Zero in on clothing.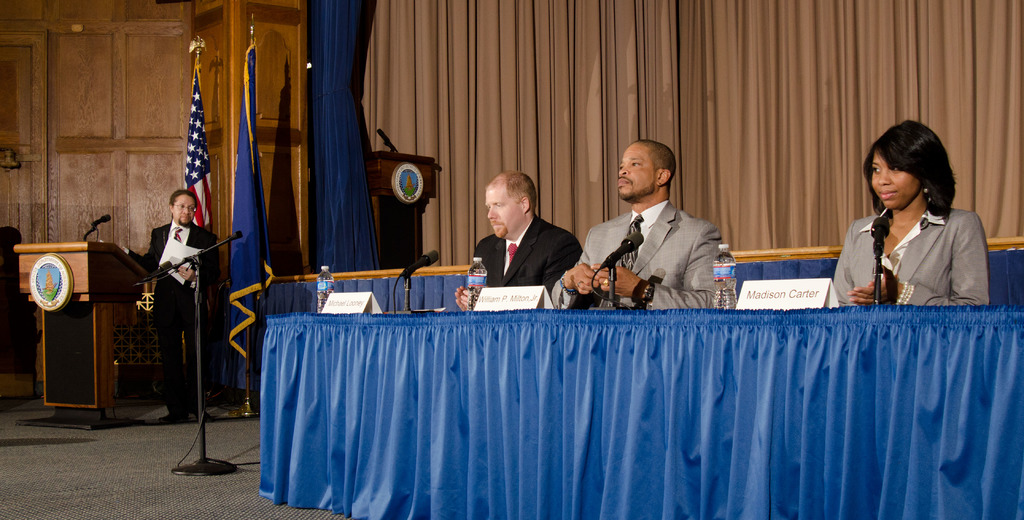
Zeroed in: {"x1": 473, "y1": 215, "x2": 583, "y2": 286}.
